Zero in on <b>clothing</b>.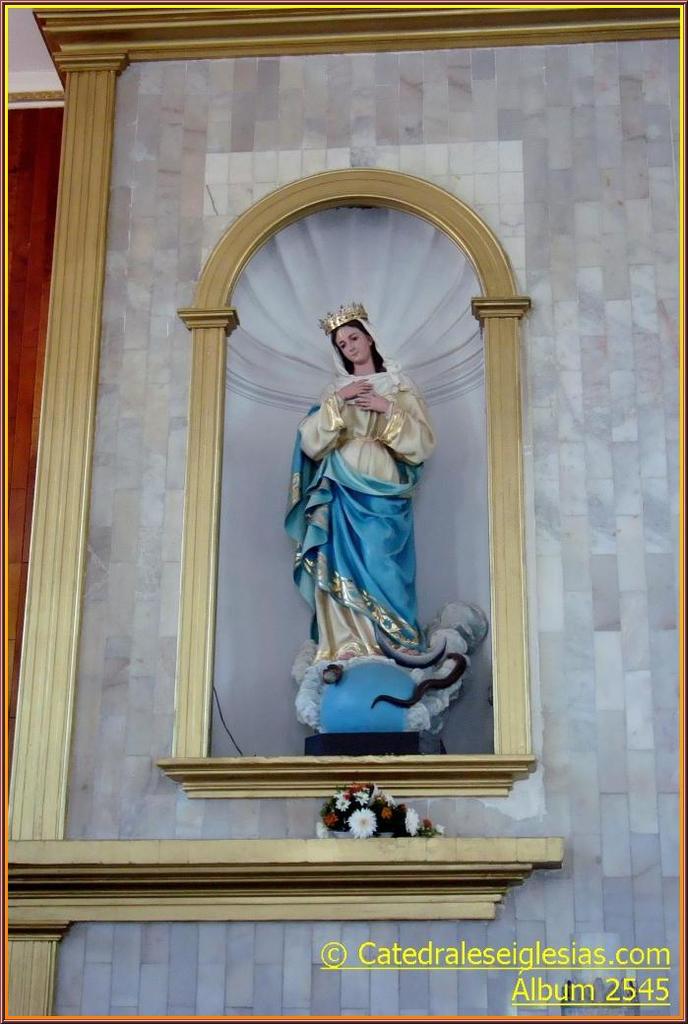
Zeroed in: [288,342,453,736].
